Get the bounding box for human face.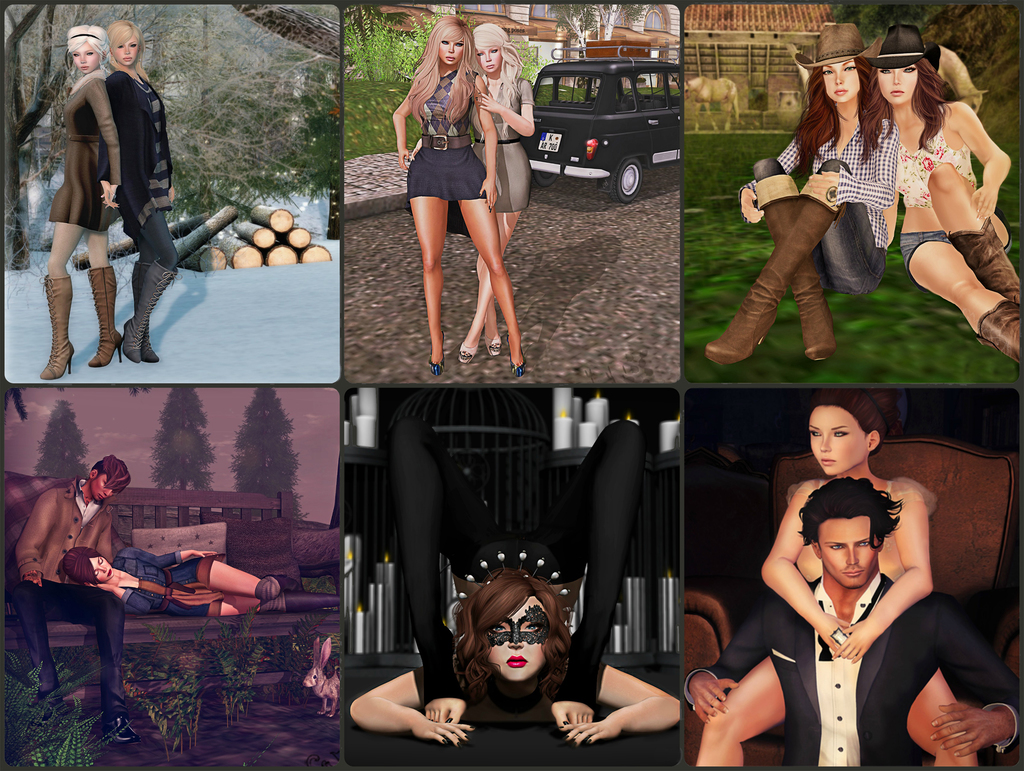
[116, 32, 139, 70].
